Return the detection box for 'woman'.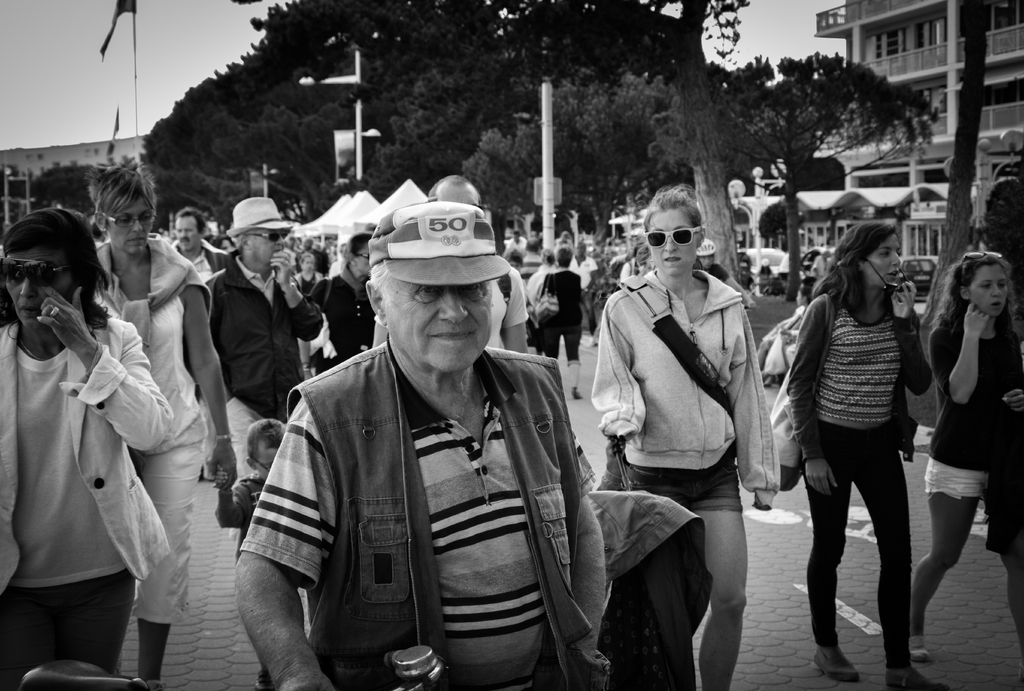
[586,180,781,690].
